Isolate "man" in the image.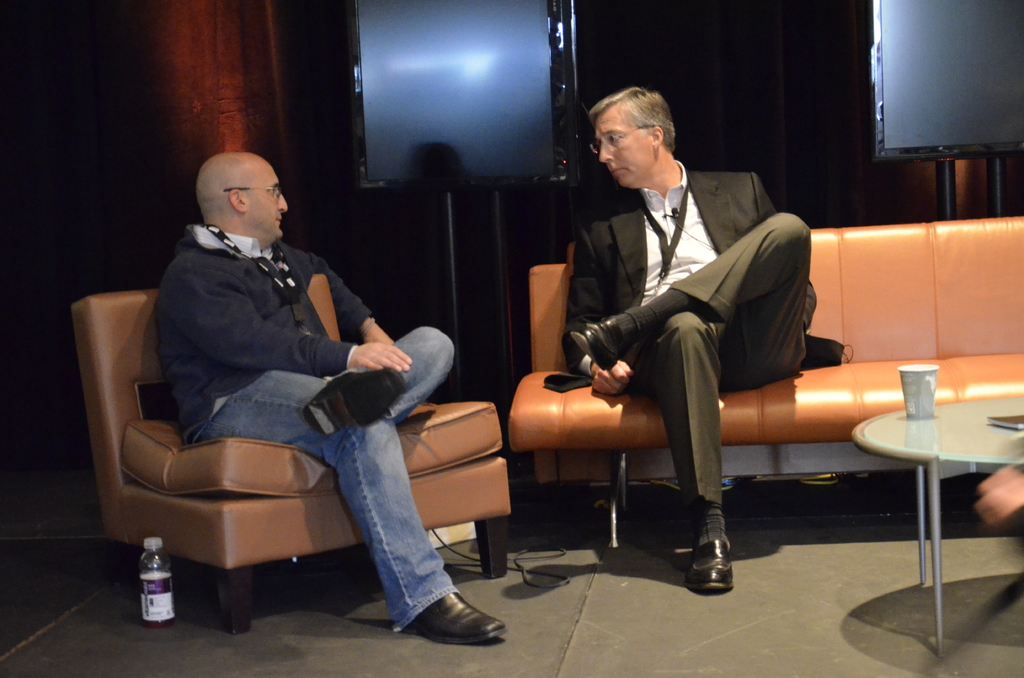
Isolated region: 536:106:856:590.
